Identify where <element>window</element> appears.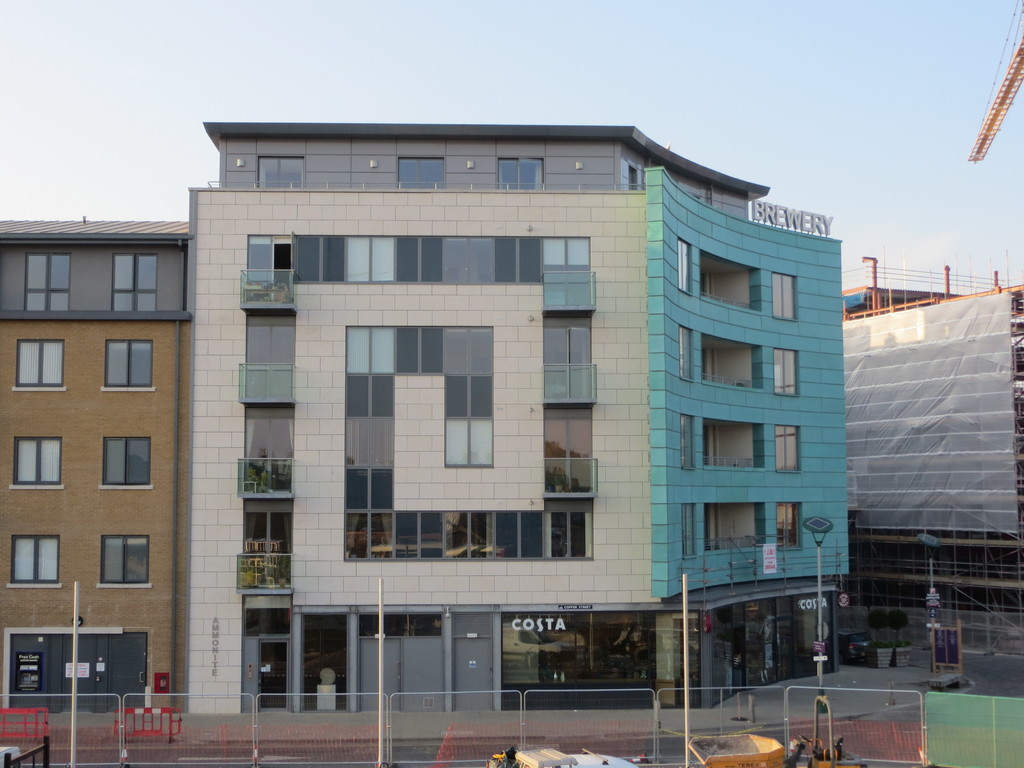
Appears at region(346, 465, 394, 560).
